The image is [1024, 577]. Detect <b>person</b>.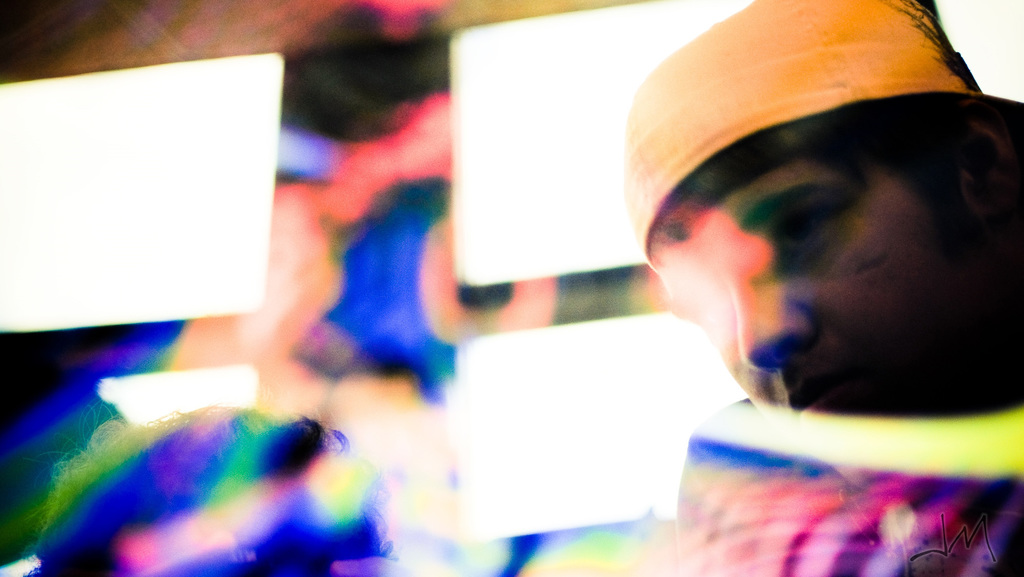
Detection: bbox(621, 0, 1023, 576).
